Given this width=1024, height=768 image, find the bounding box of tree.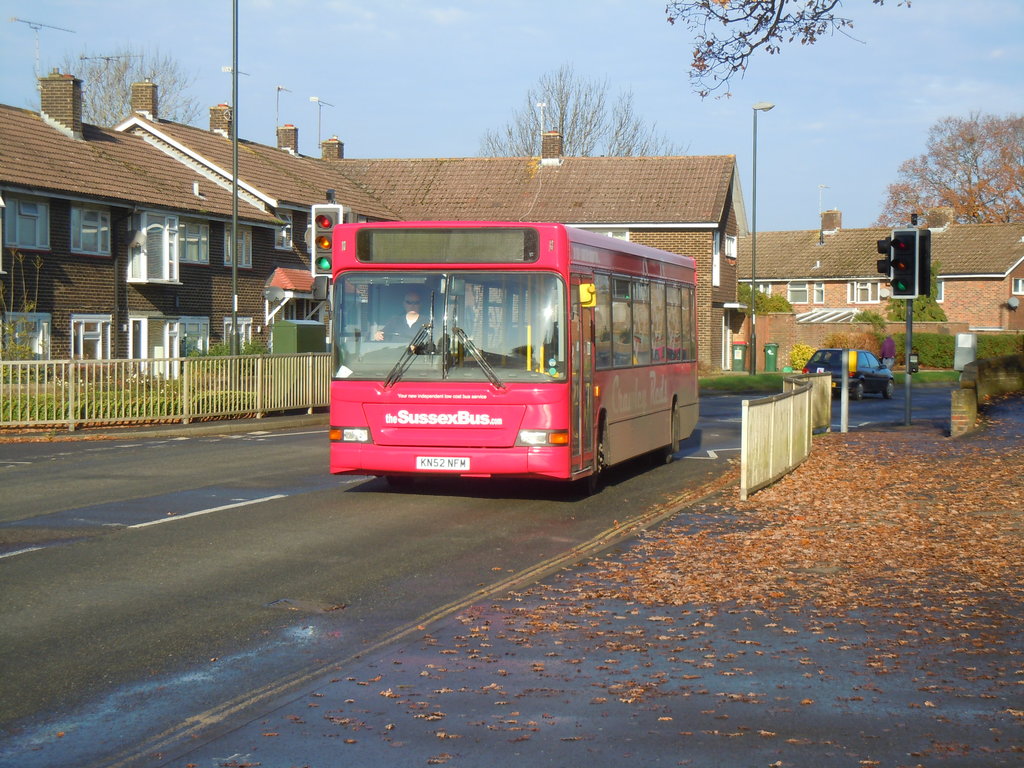
crop(20, 36, 215, 130).
